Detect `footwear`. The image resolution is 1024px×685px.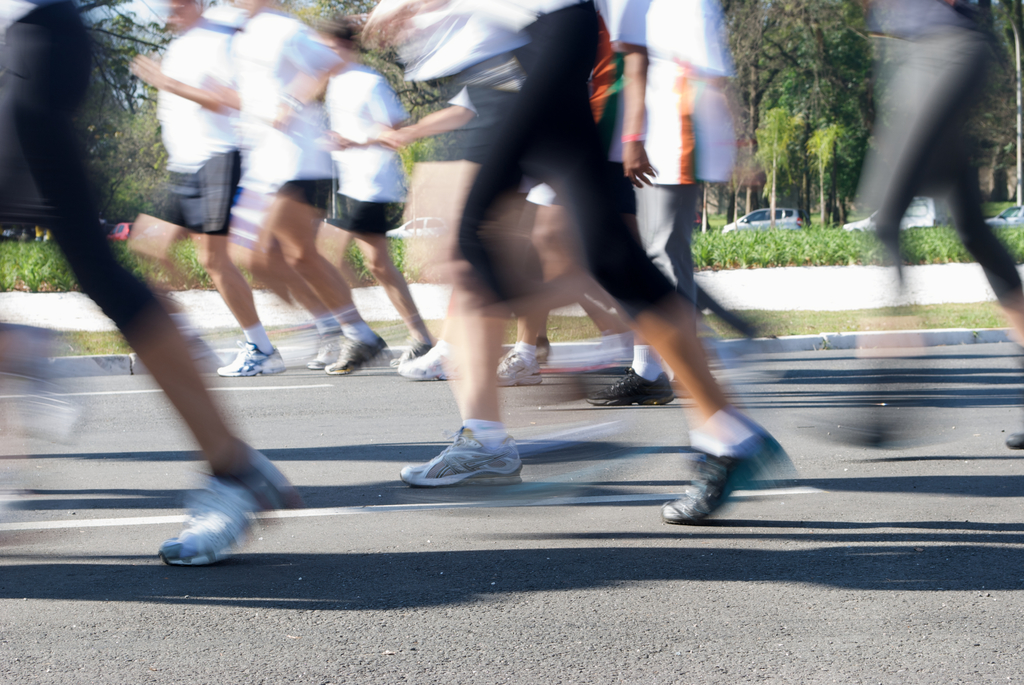
BBox(531, 336, 551, 368).
